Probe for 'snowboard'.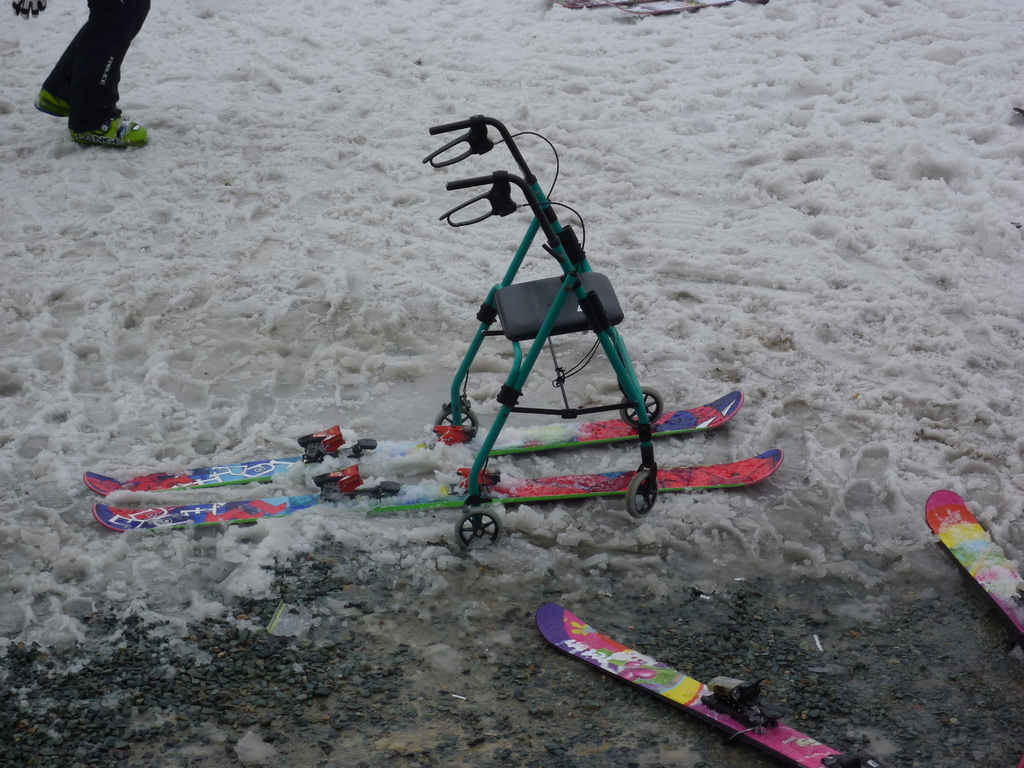
Probe result: [530,593,878,767].
